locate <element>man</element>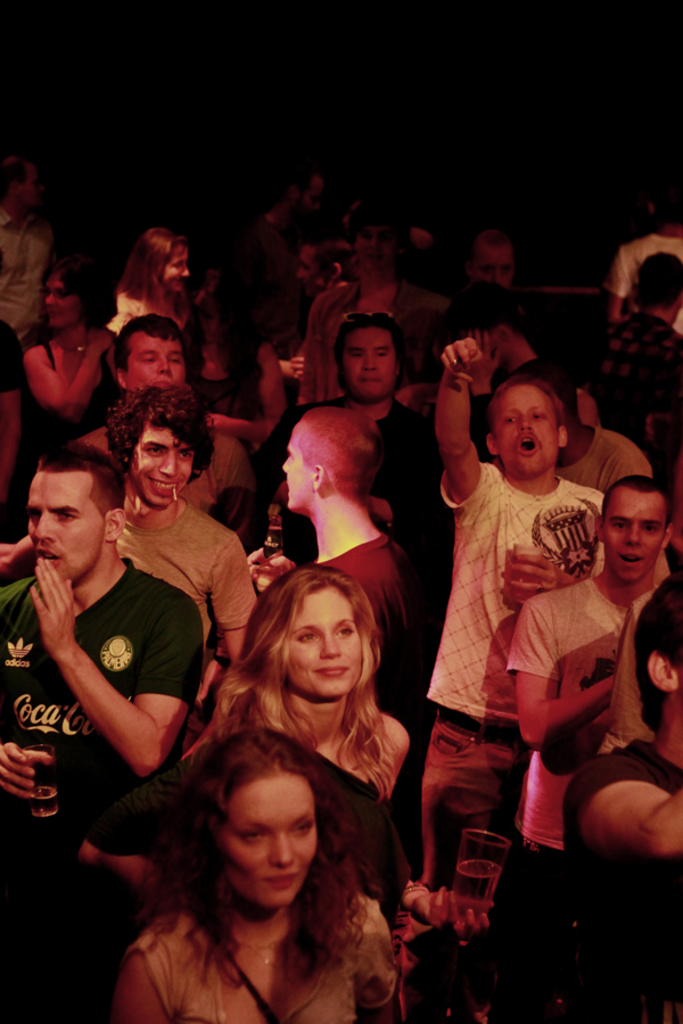
locate(74, 311, 250, 515)
